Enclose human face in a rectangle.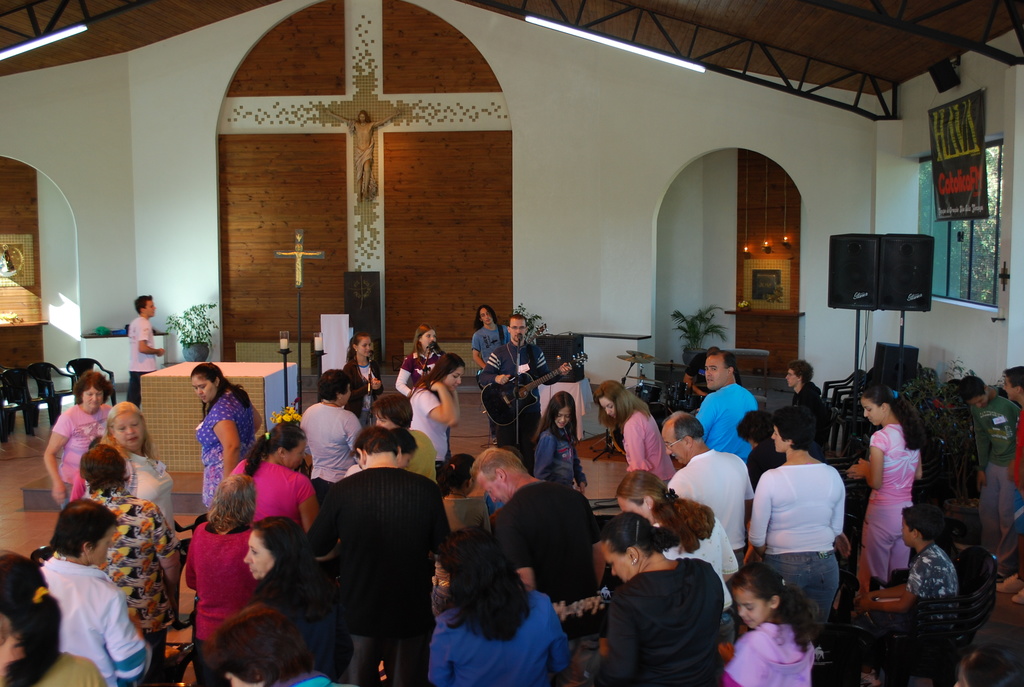
<region>110, 413, 145, 453</region>.
